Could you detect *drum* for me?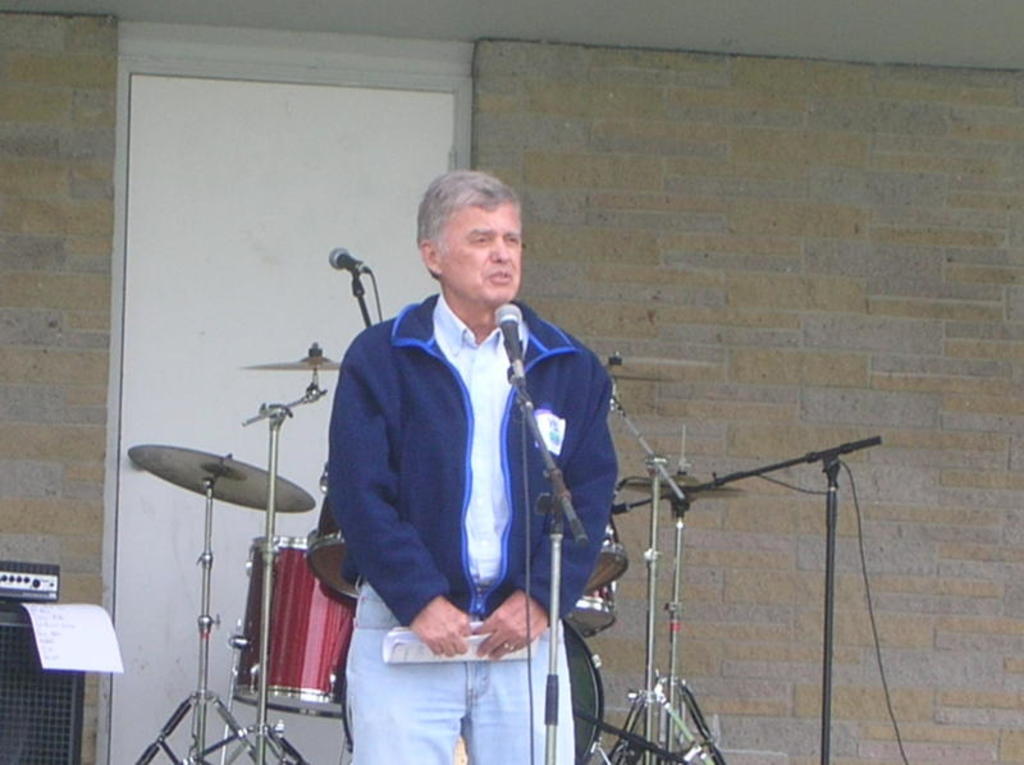
Detection result: region(563, 582, 616, 638).
